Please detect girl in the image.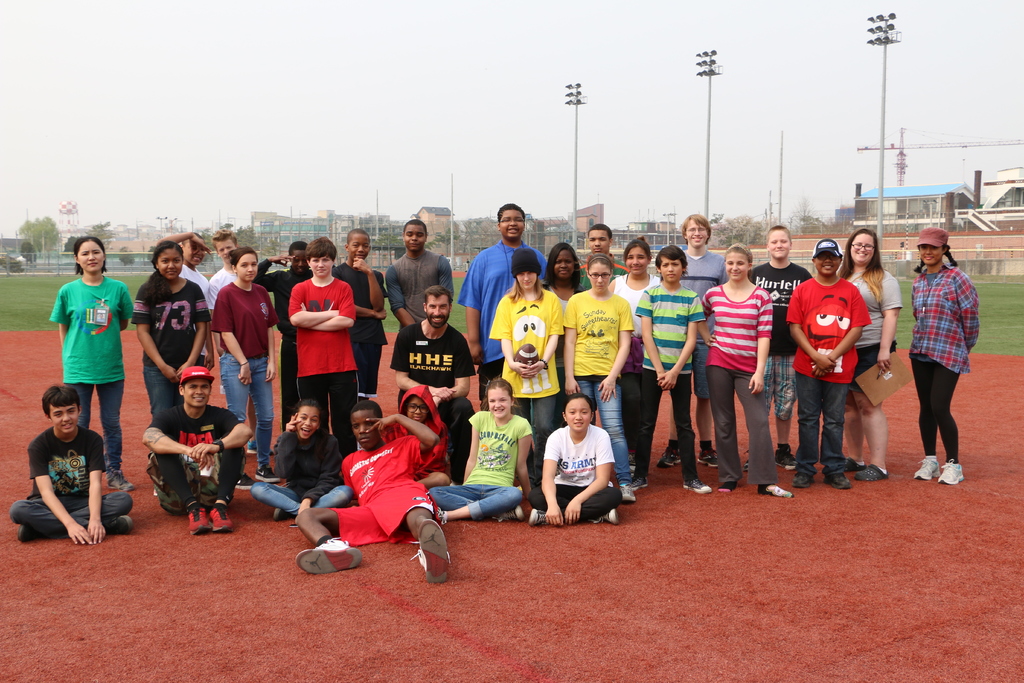
[left=381, top=384, right=450, bottom=489].
